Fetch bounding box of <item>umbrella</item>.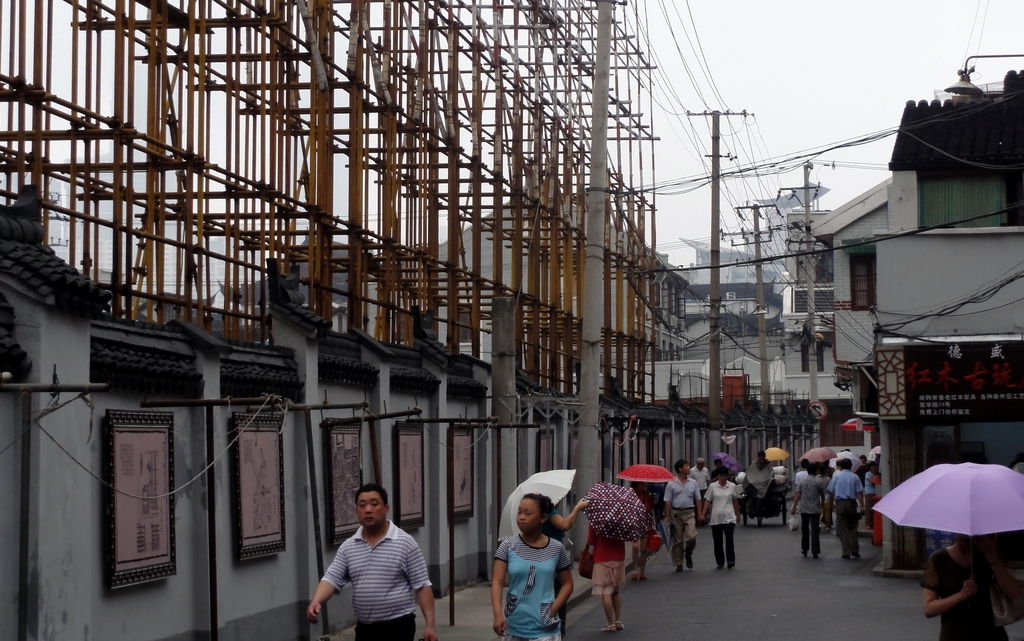
Bbox: <box>762,441,791,458</box>.
